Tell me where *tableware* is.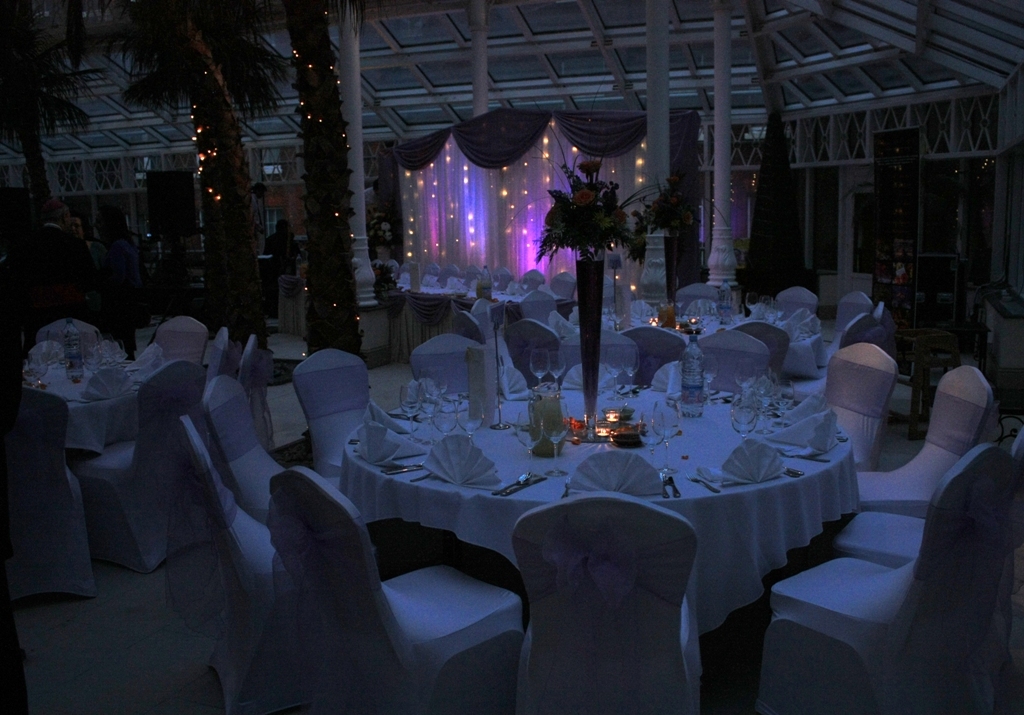
*tableware* is at 773,378,794,430.
